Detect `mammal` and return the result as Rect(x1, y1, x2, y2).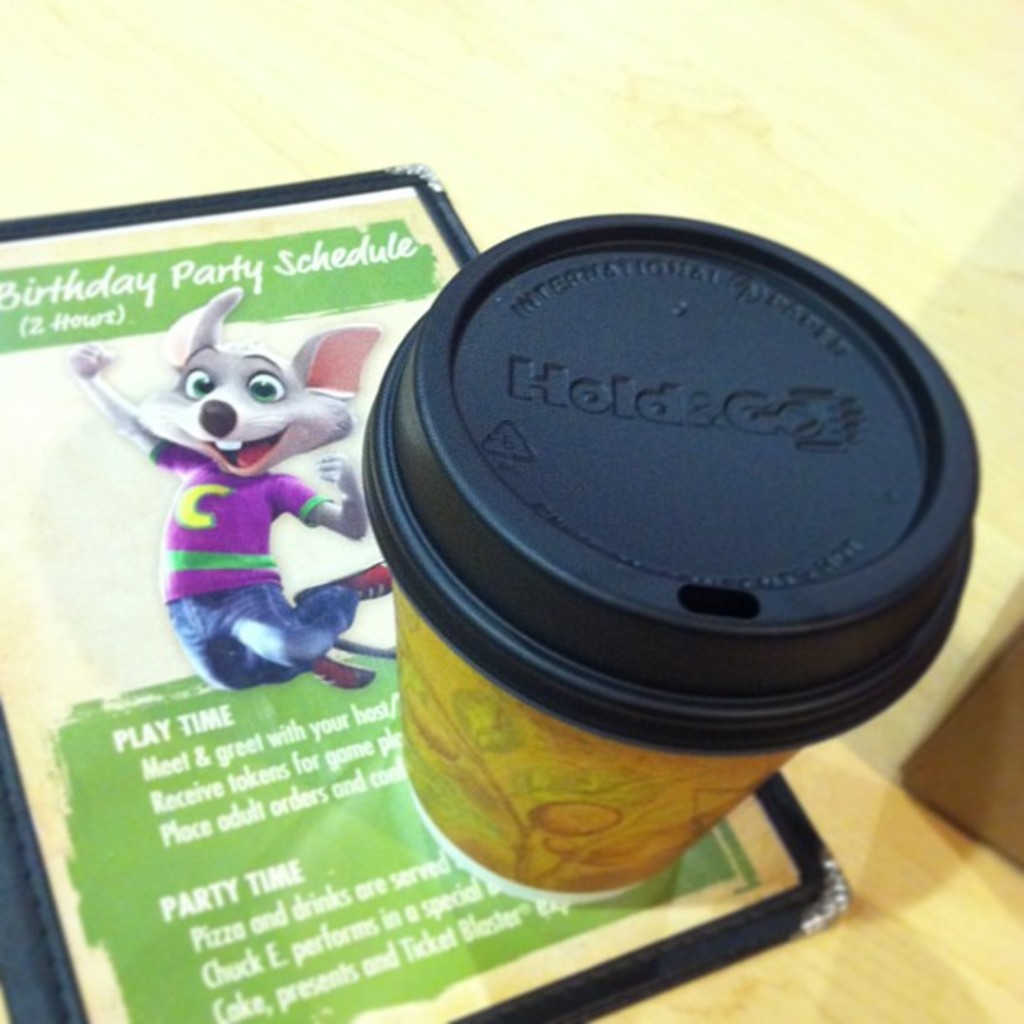
Rect(134, 276, 408, 718).
